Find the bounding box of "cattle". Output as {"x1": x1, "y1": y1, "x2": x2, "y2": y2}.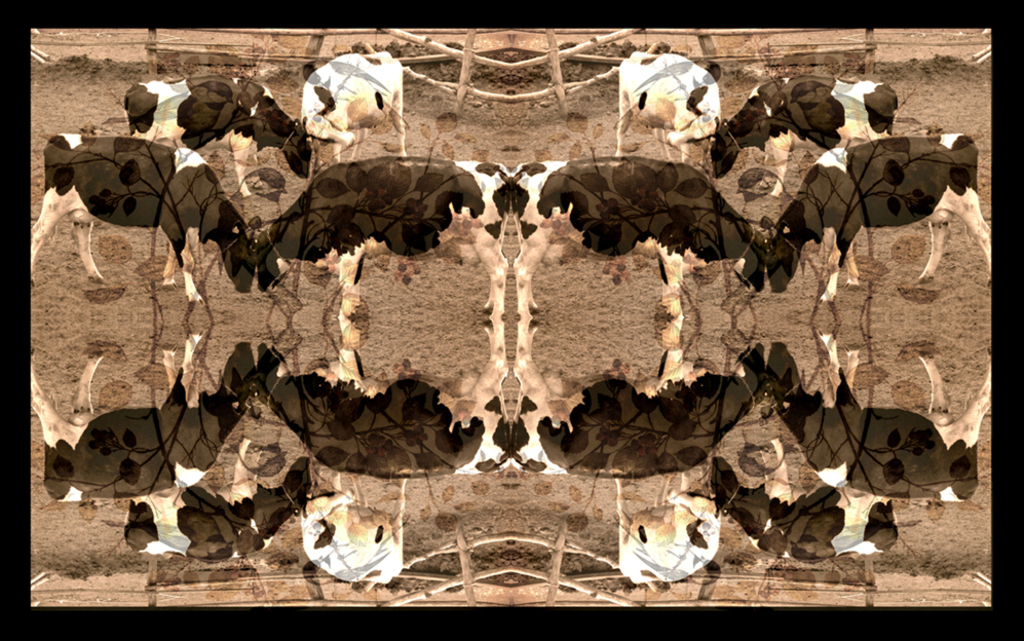
{"x1": 493, "y1": 157, "x2": 762, "y2": 378}.
